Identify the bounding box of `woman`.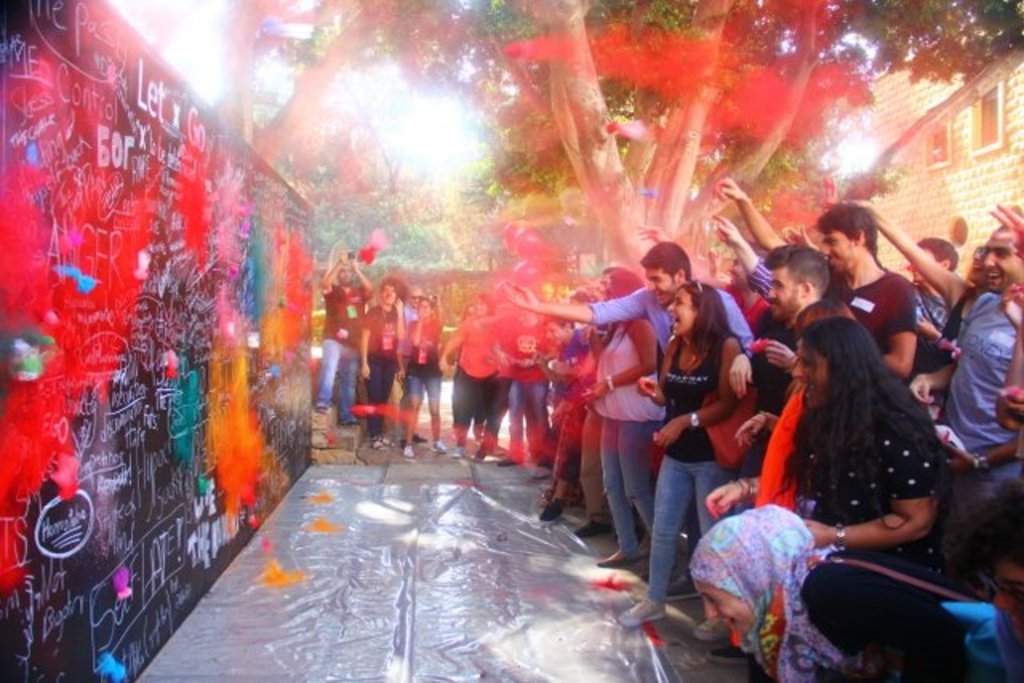
bbox=(677, 510, 973, 681).
